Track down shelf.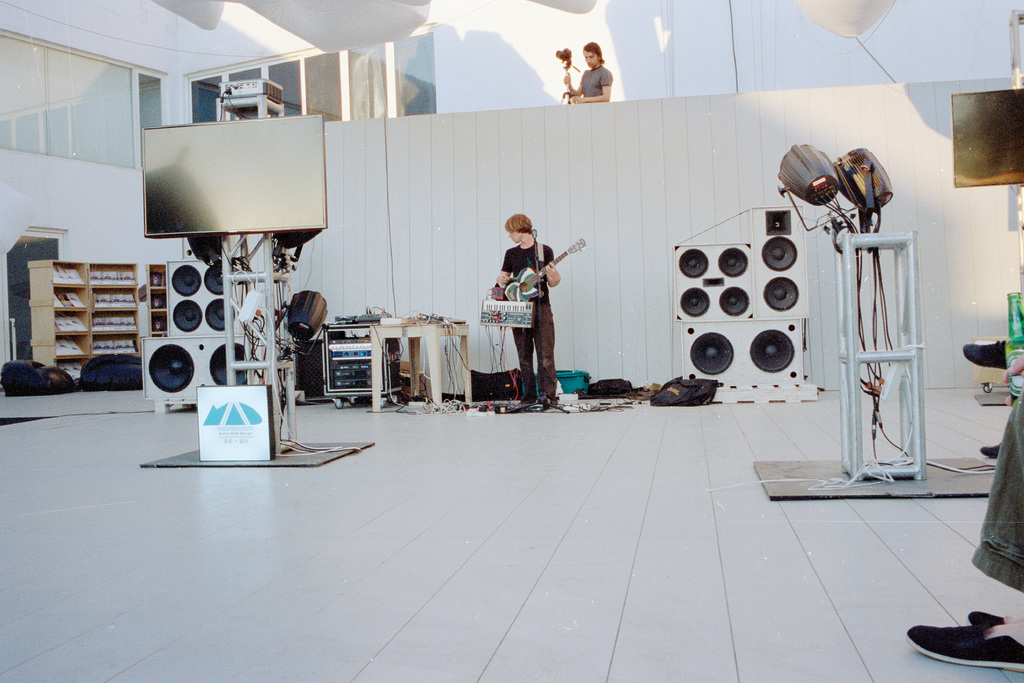
Tracked to select_region(28, 257, 85, 369).
